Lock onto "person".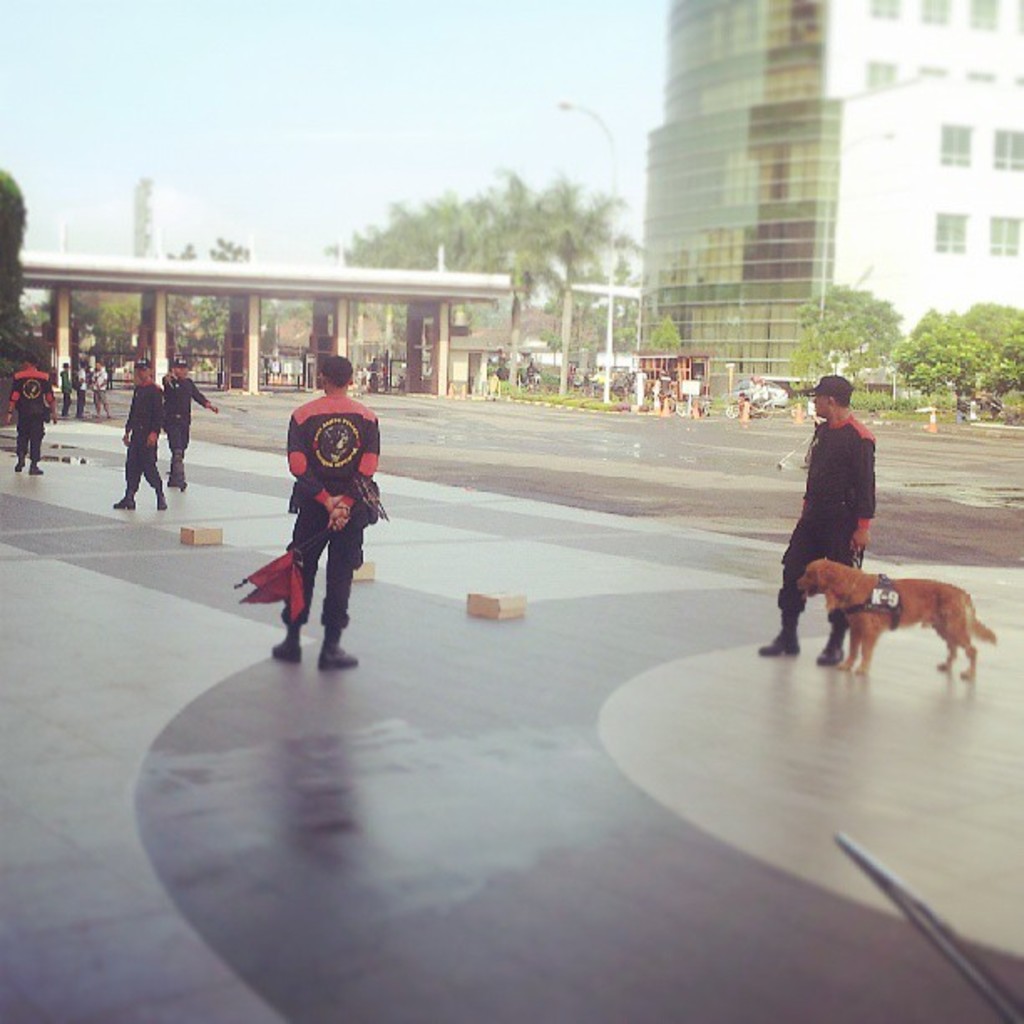
Locked: rect(589, 365, 609, 397).
